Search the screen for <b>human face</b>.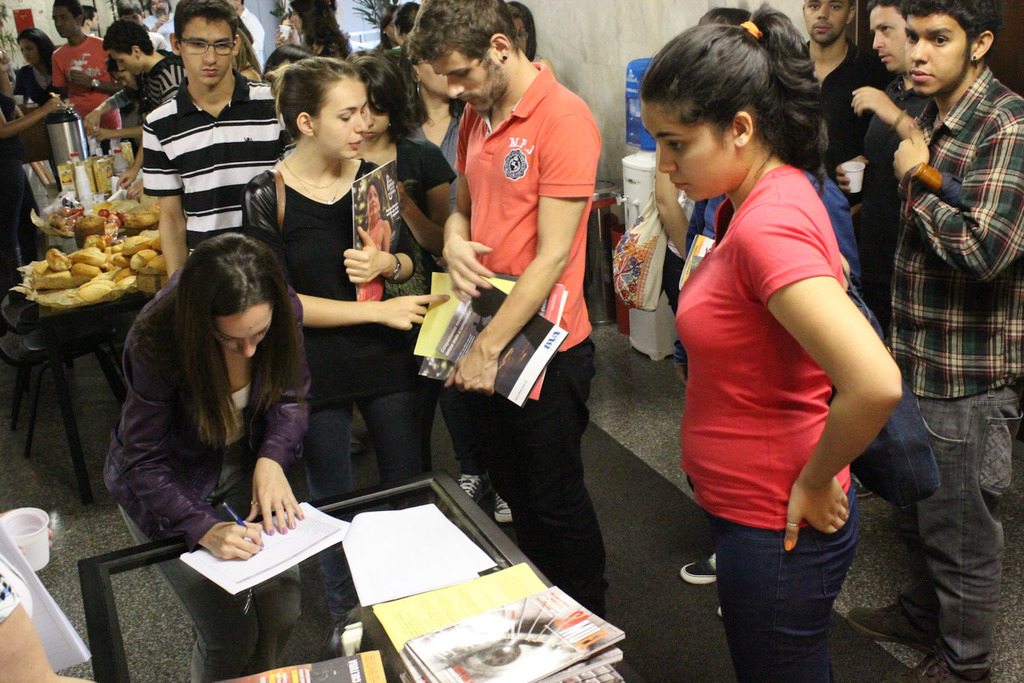
Found at {"left": 20, "top": 44, "right": 34, "bottom": 65}.
